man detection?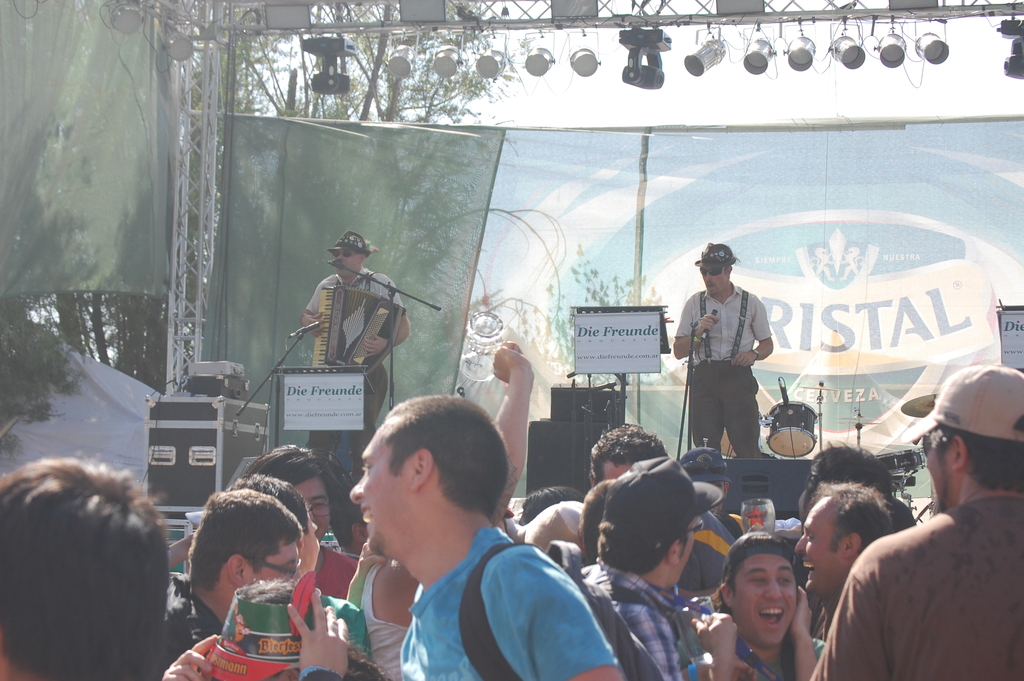
l=160, t=491, r=306, b=680
